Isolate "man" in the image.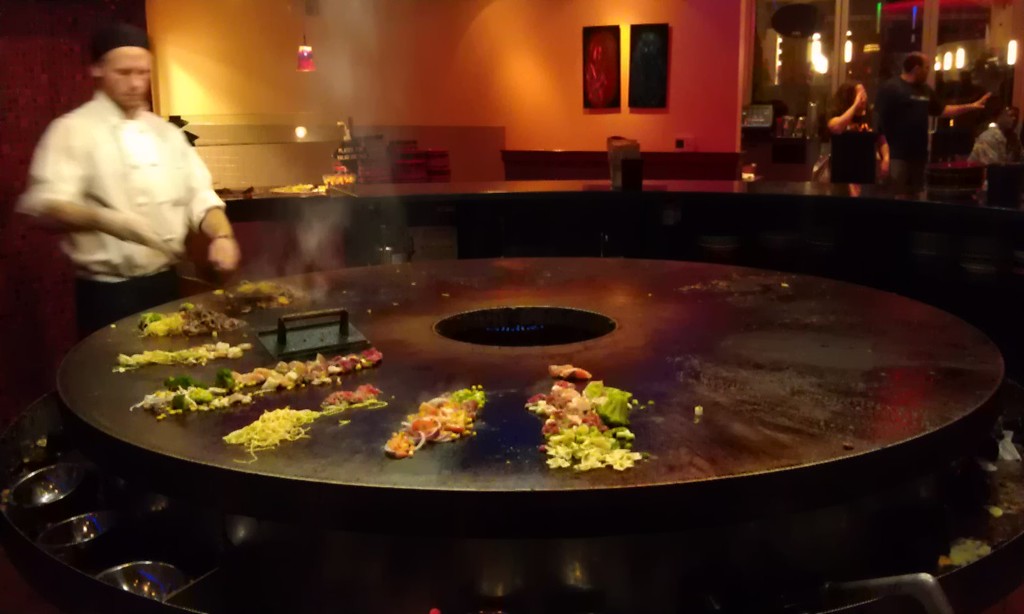
Isolated region: 867,46,994,186.
